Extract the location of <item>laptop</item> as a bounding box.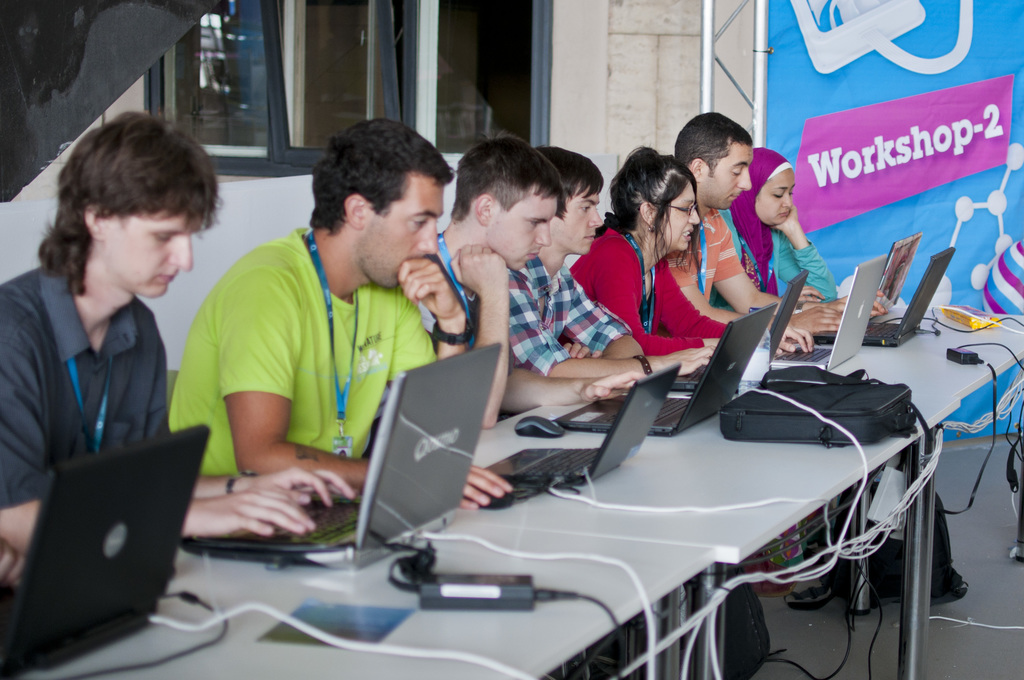
[13, 410, 210, 654].
